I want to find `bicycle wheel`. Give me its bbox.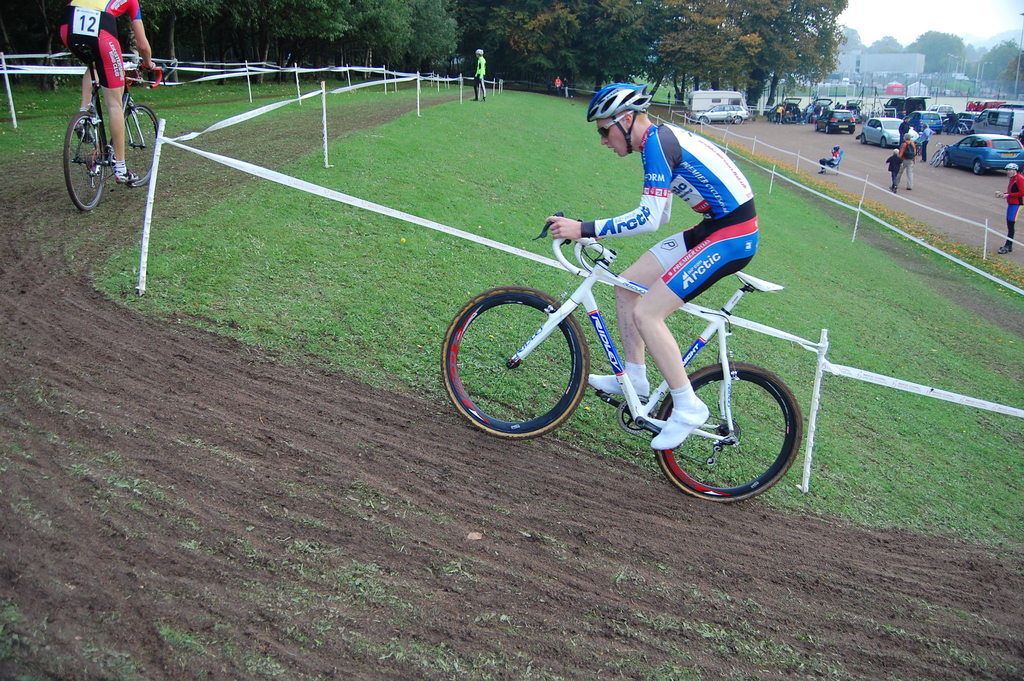
select_region(440, 283, 588, 441).
